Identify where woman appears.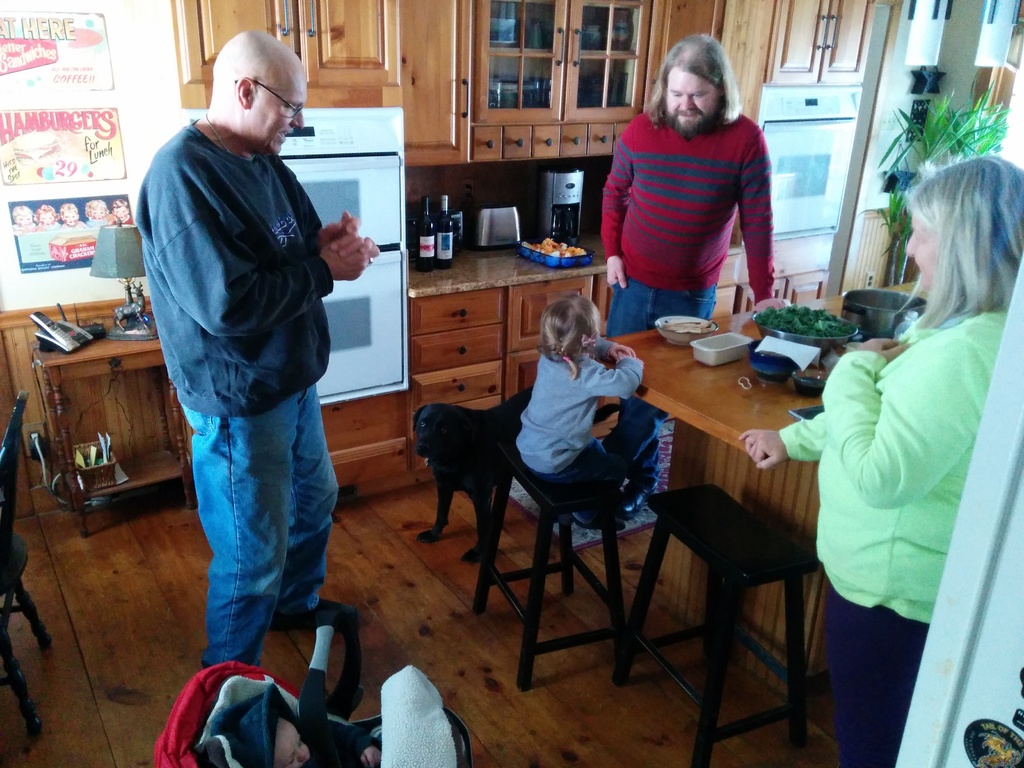
Appears at select_region(795, 121, 1012, 749).
